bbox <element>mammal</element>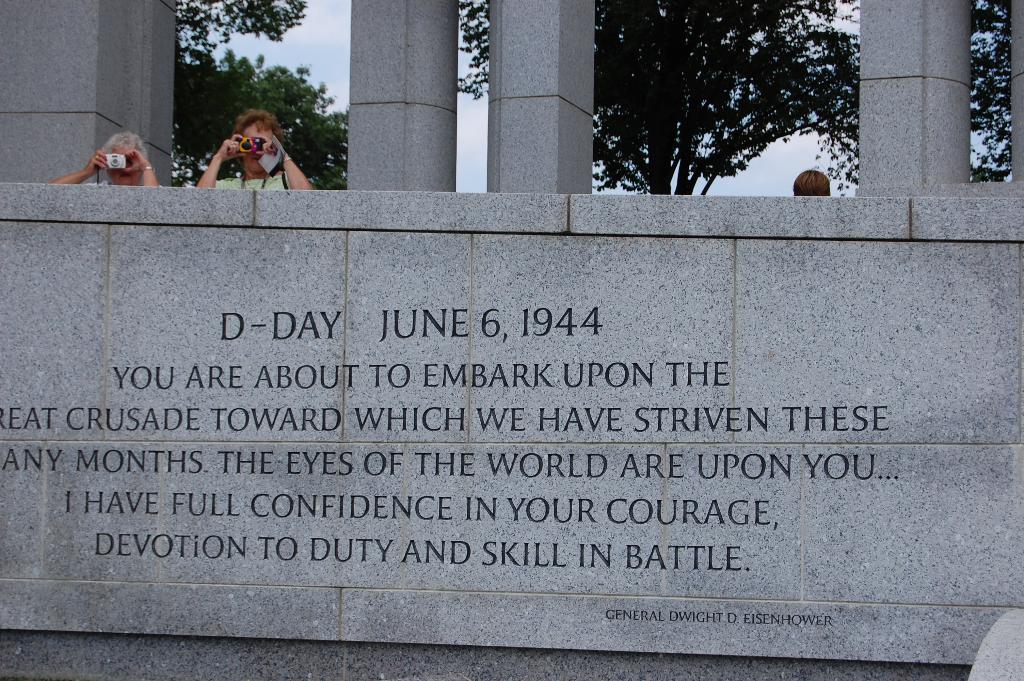
(50, 130, 163, 186)
